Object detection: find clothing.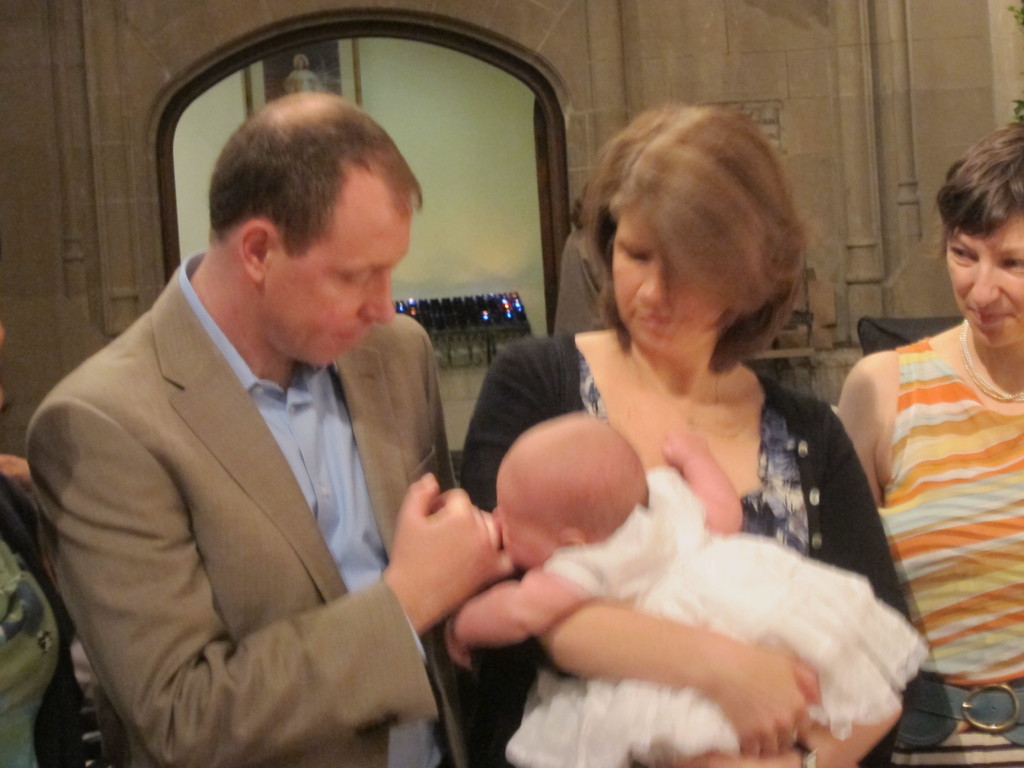
40:212:472:767.
